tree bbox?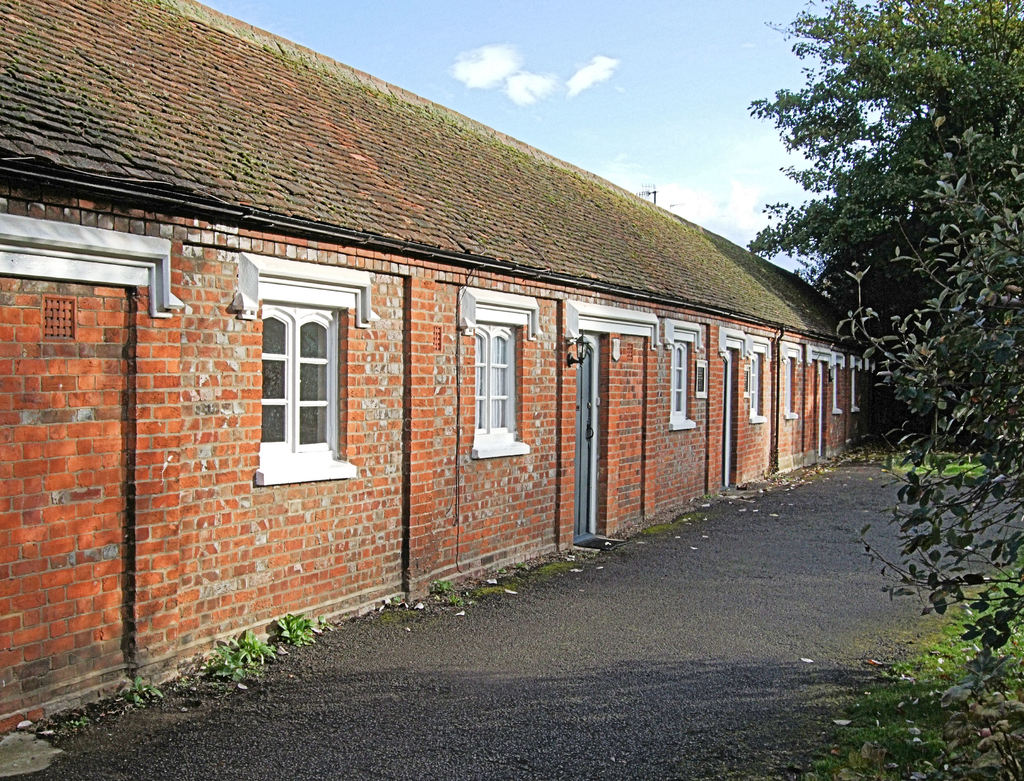
BBox(744, 0, 1023, 780)
